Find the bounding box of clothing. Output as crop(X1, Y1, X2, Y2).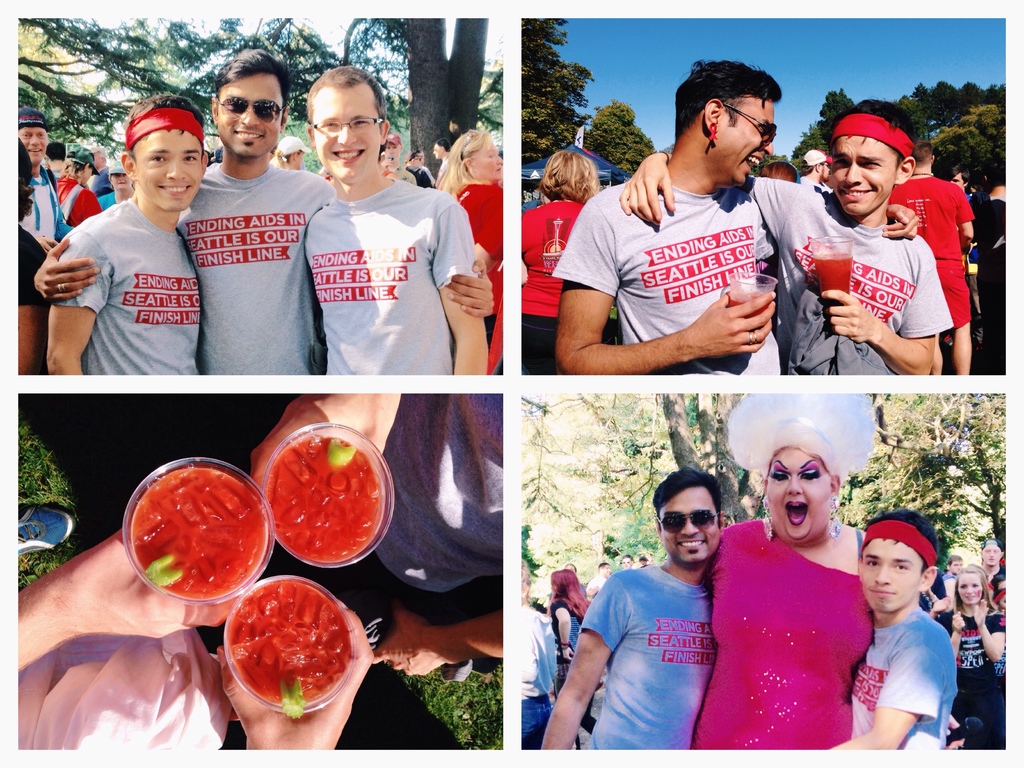
crop(941, 620, 1009, 744).
